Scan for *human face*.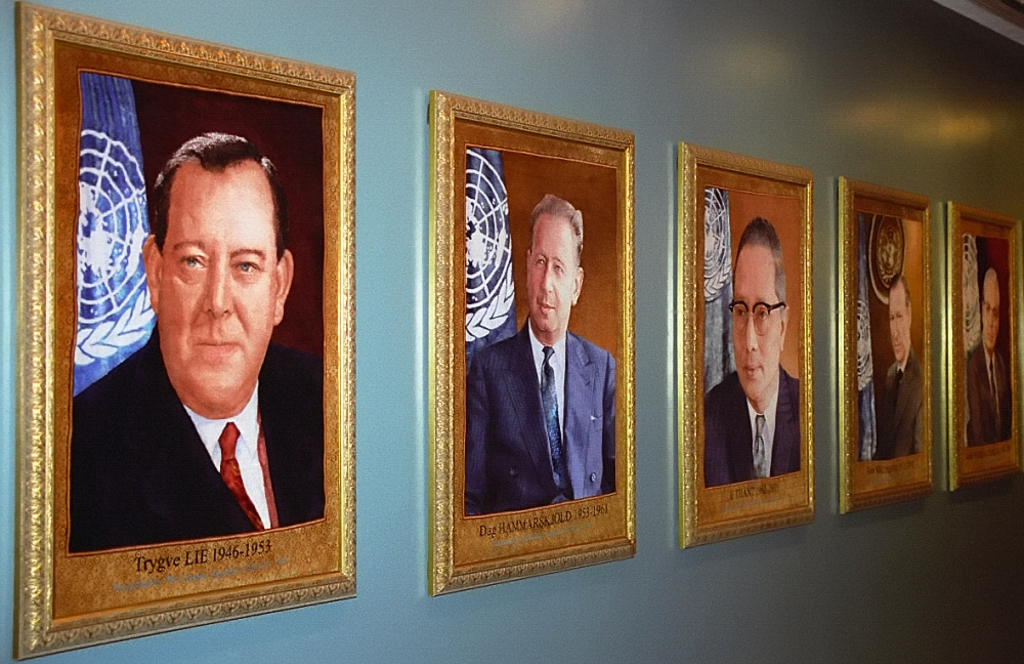
Scan result: 889:292:909:358.
